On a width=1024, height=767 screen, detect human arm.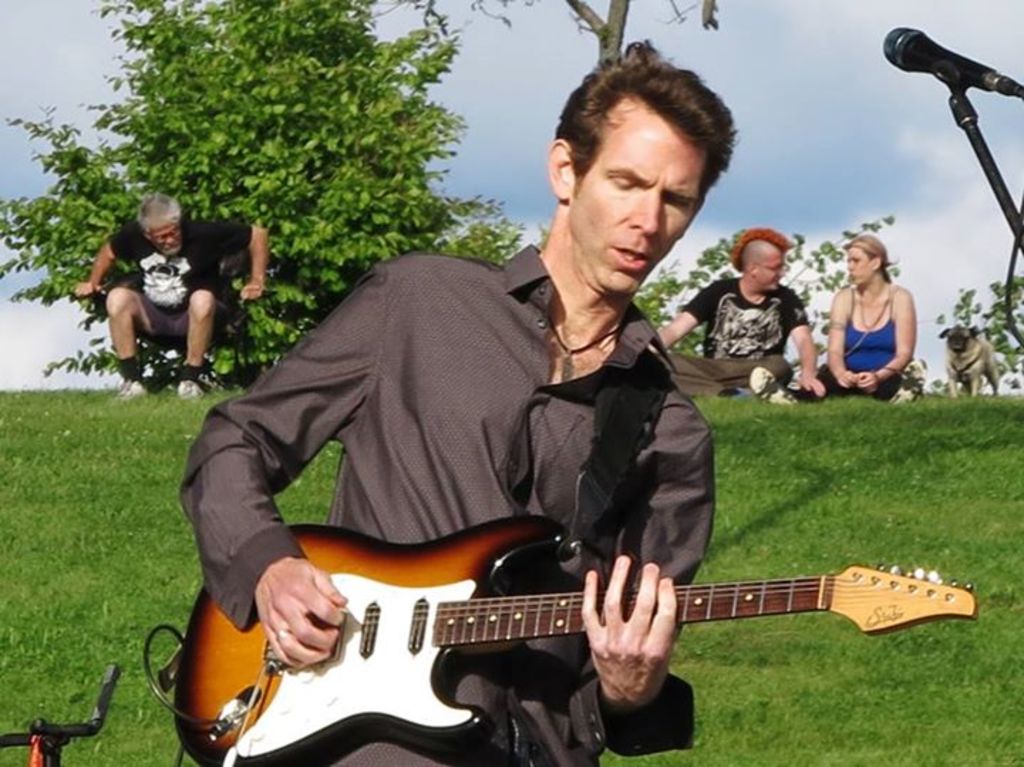
572/423/718/766.
